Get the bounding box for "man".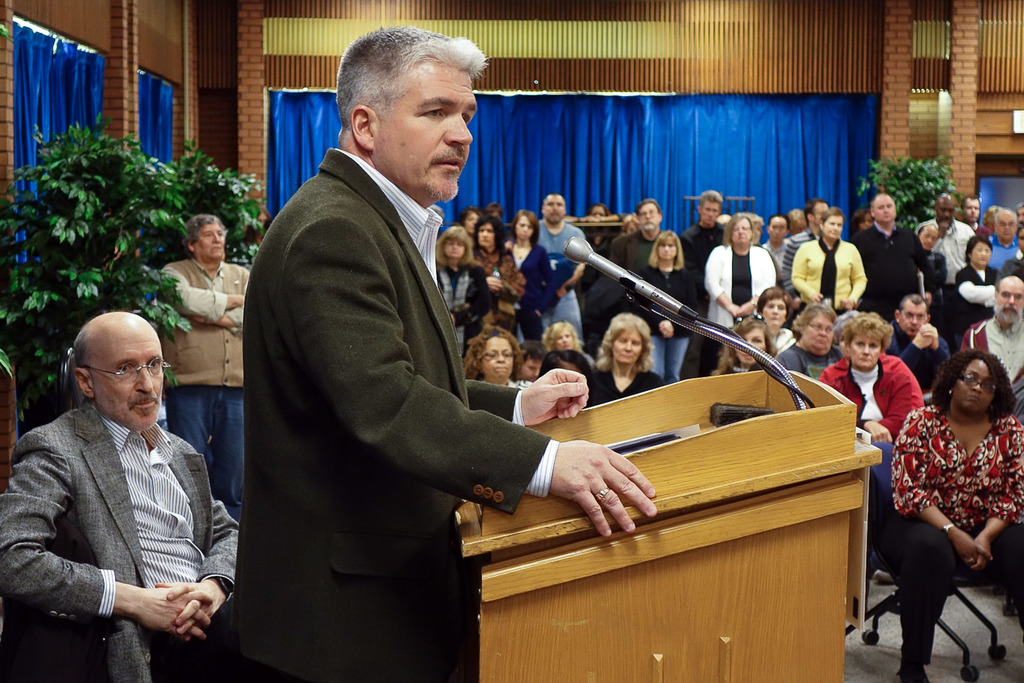
[left=0, top=306, right=242, bottom=682].
